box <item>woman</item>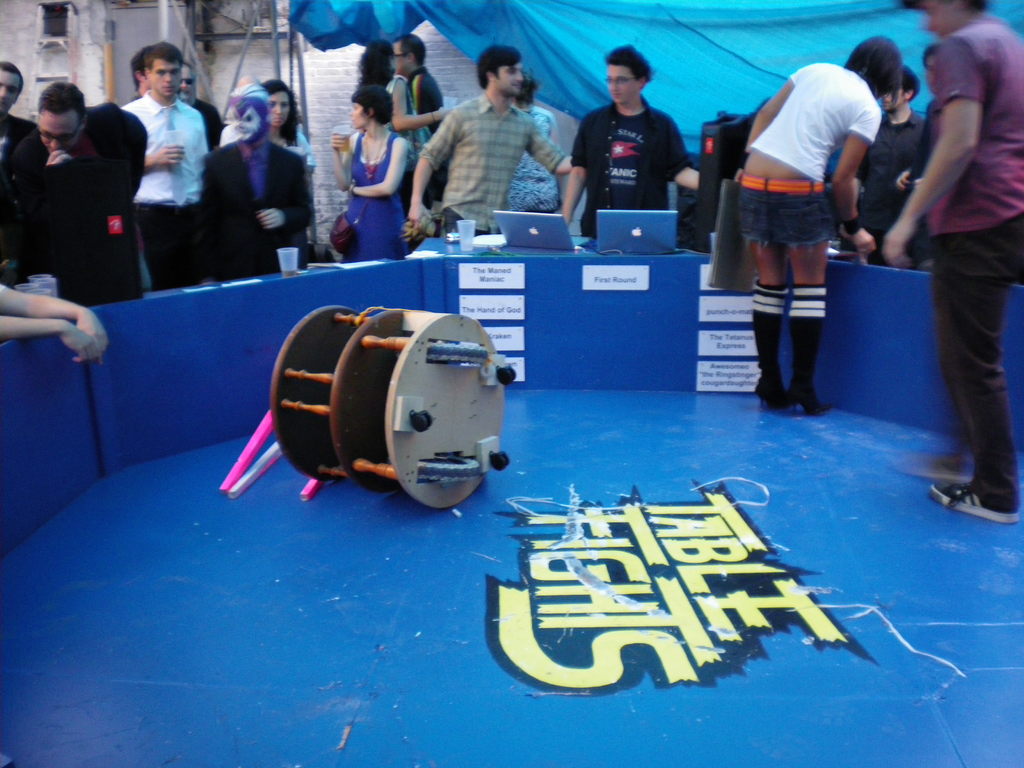
x1=714, y1=42, x2=903, y2=412
